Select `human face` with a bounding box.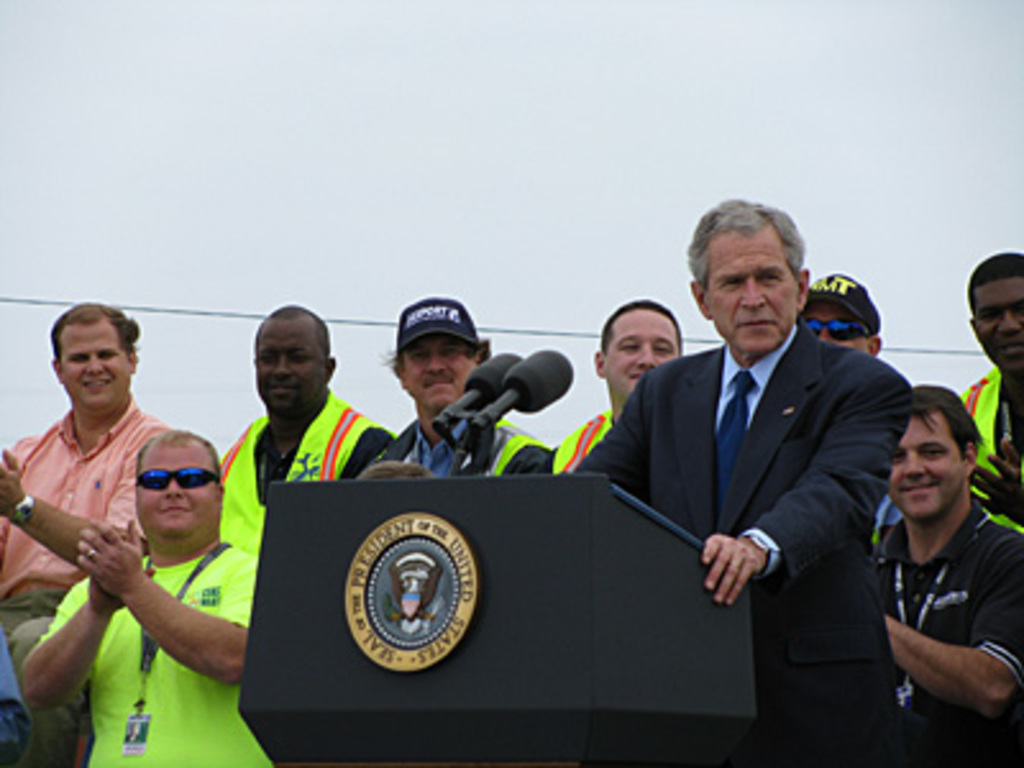
bbox=(251, 317, 328, 420).
